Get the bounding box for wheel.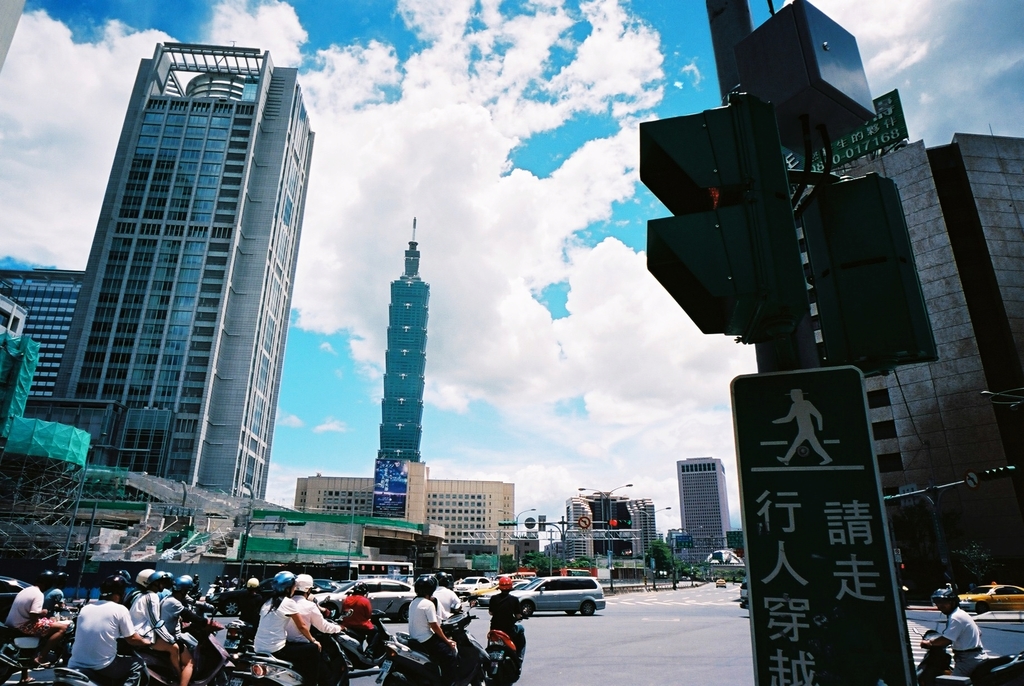
region(223, 600, 241, 615).
